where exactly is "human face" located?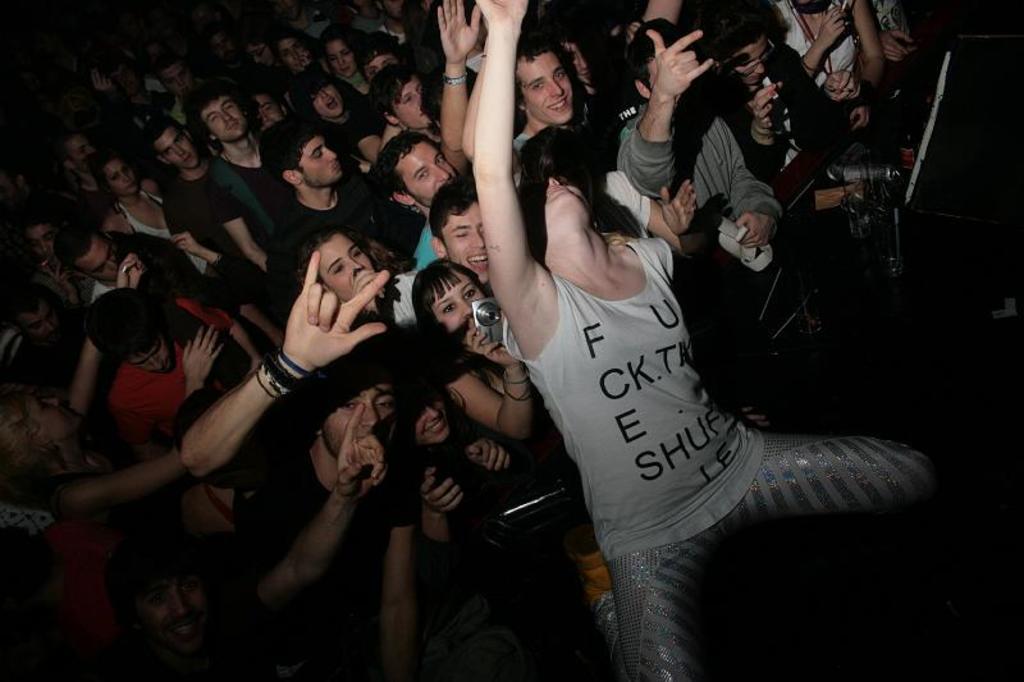
Its bounding box is Rect(0, 397, 38, 459).
